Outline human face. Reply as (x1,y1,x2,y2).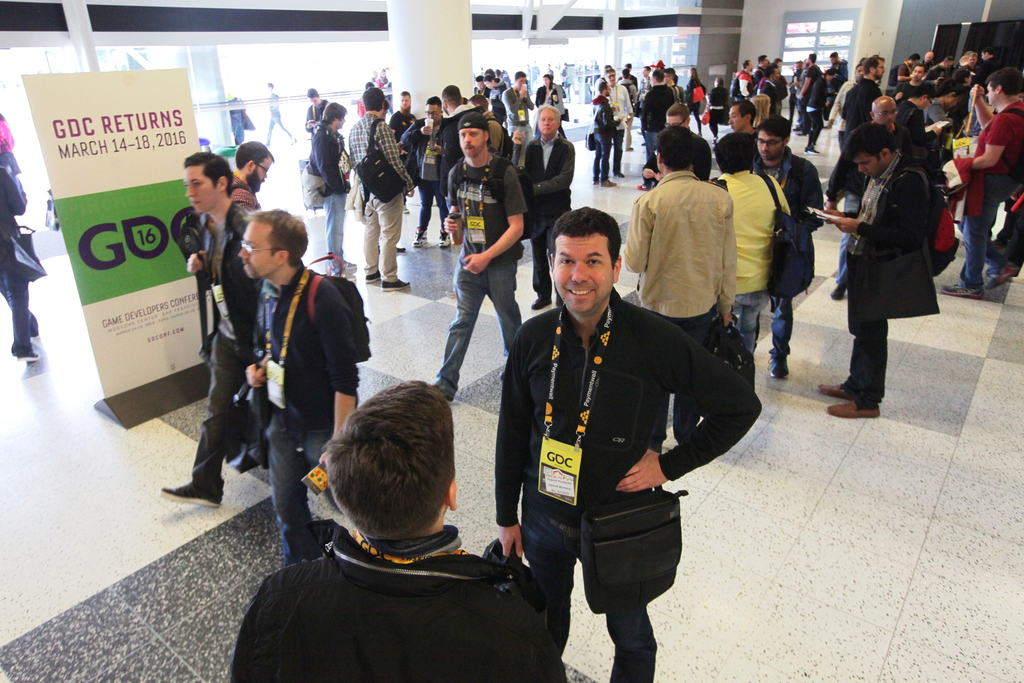
(537,108,559,135).
